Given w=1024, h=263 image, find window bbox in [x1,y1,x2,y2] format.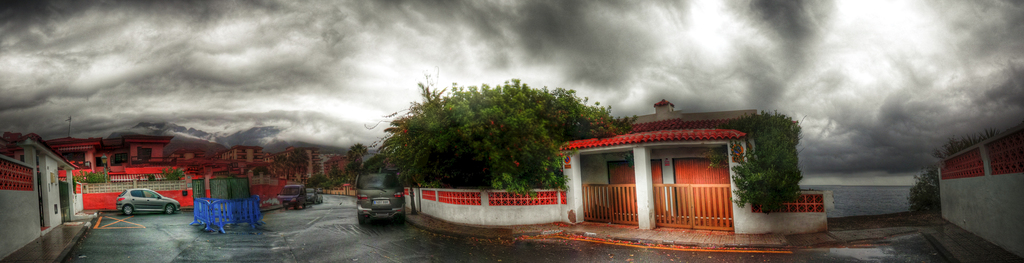
[129,189,144,198].
